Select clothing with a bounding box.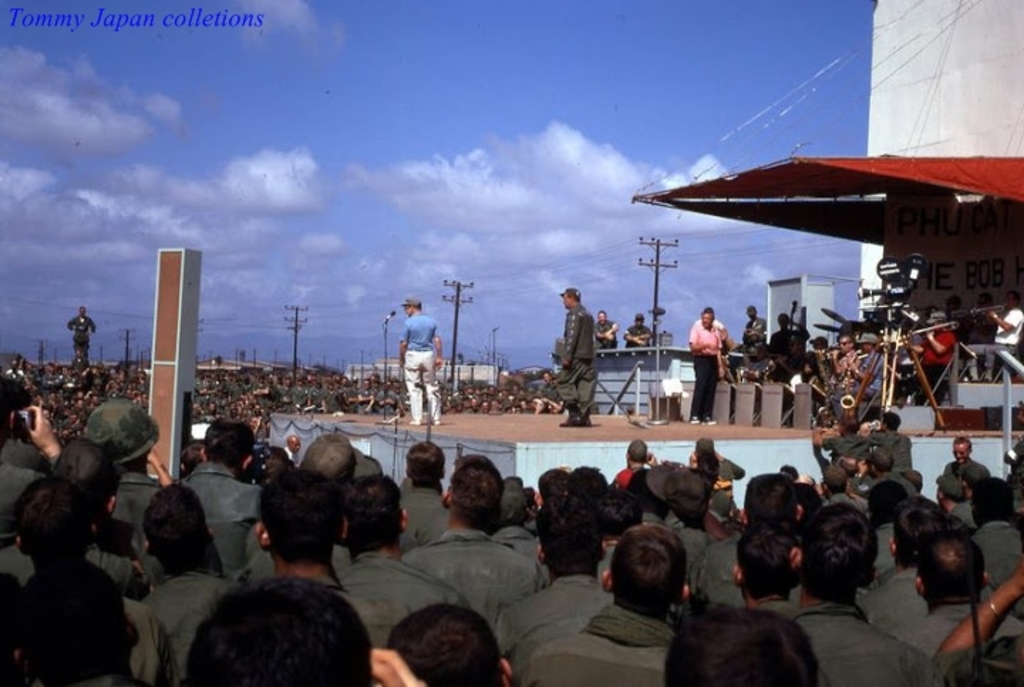
[594, 317, 614, 346].
